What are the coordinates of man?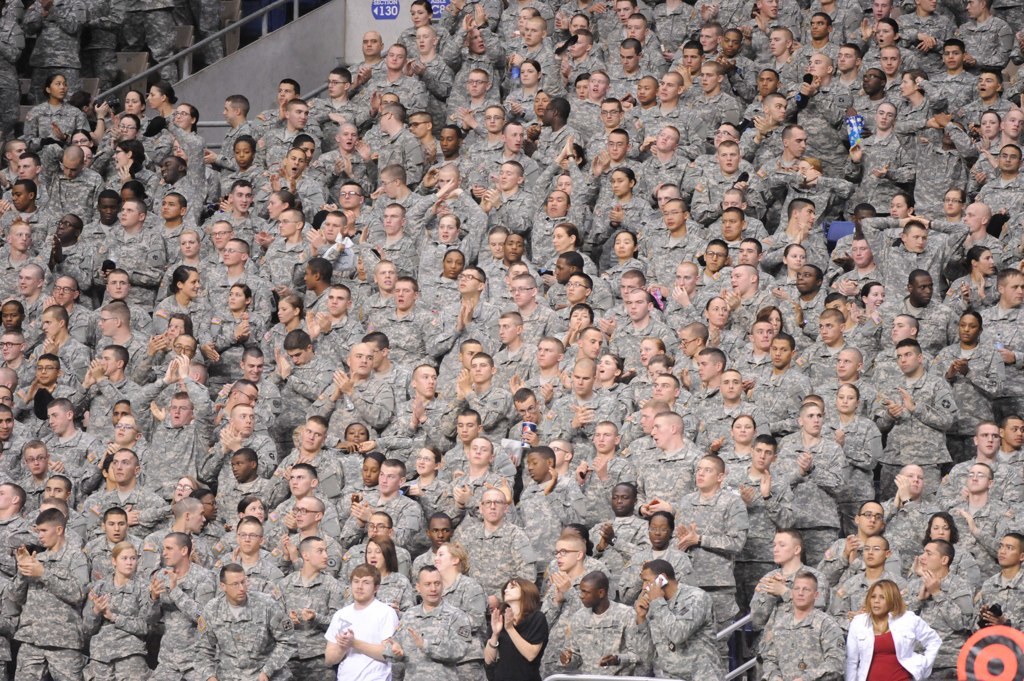
(303,343,390,448).
